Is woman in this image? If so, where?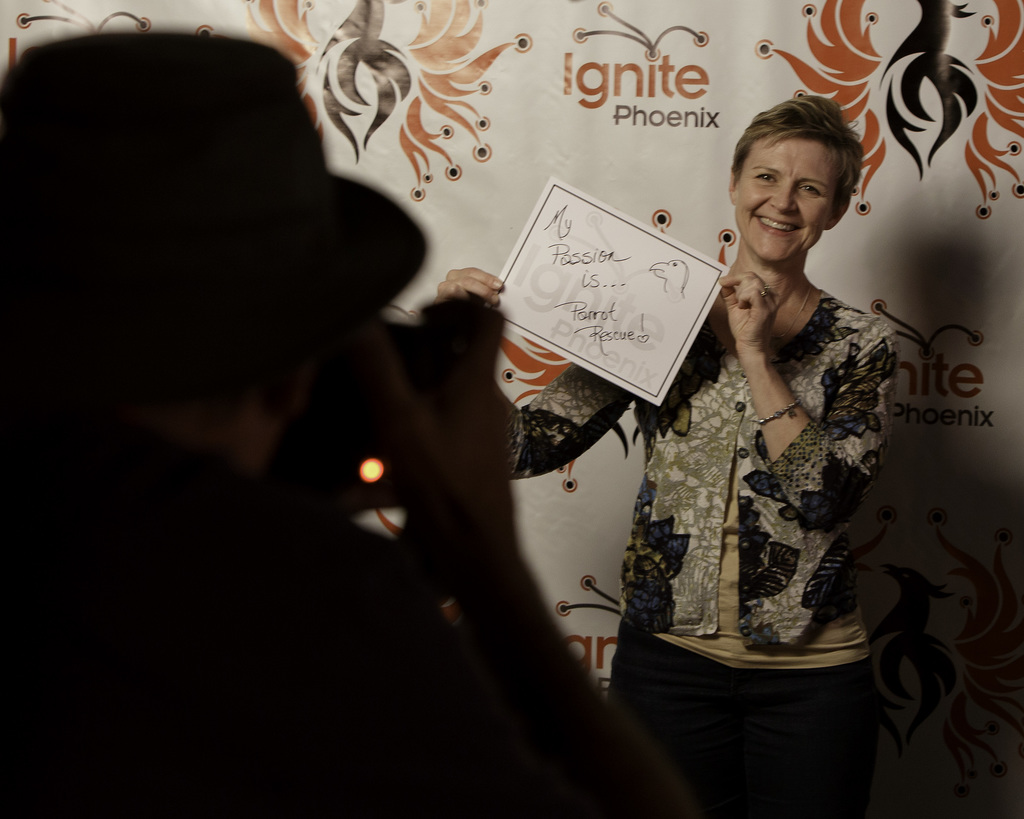
Yes, at 491:82:908:776.
